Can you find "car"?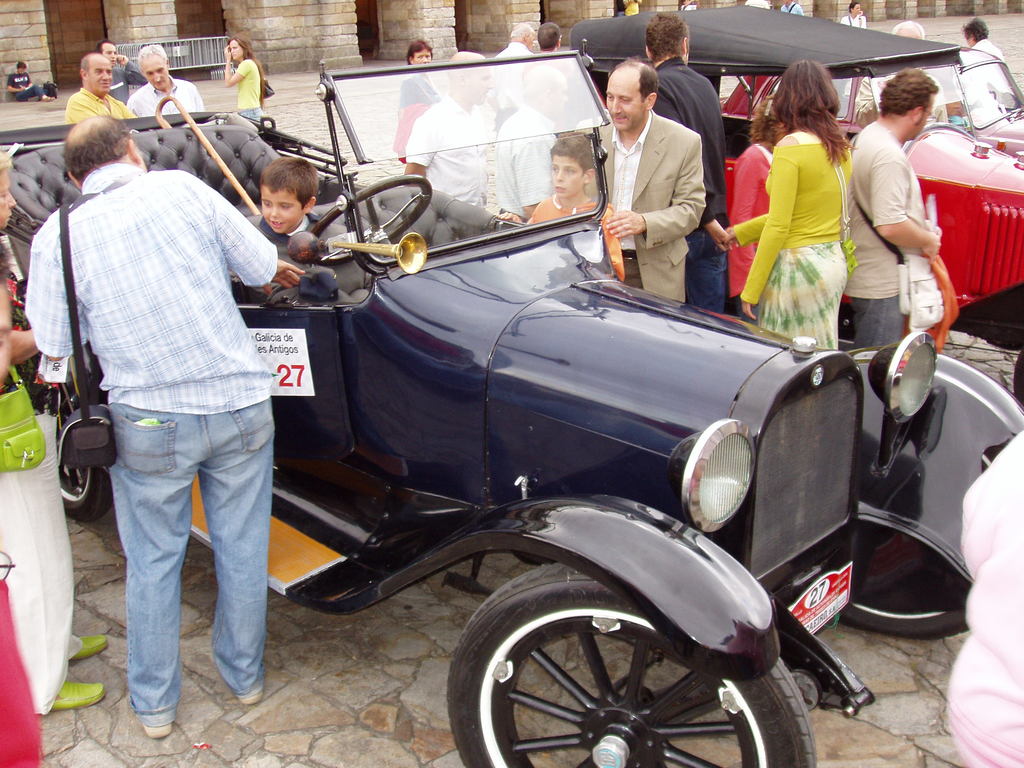
Yes, bounding box: rect(0, 48, 1023, 767).
